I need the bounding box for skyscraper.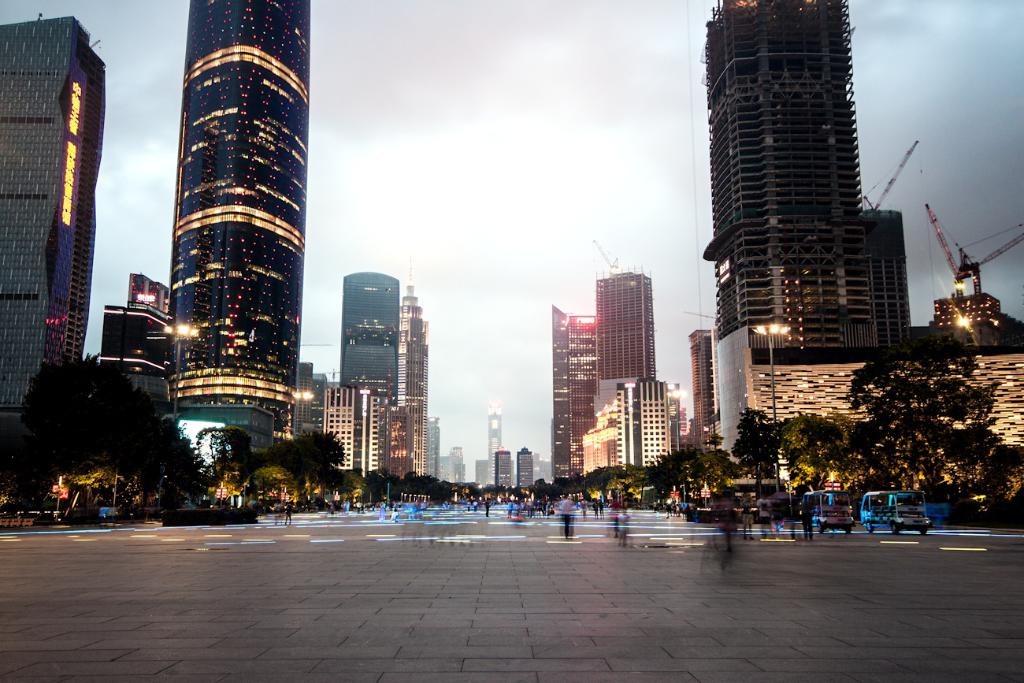
Here it is: box(0, 17, 103, 436).
